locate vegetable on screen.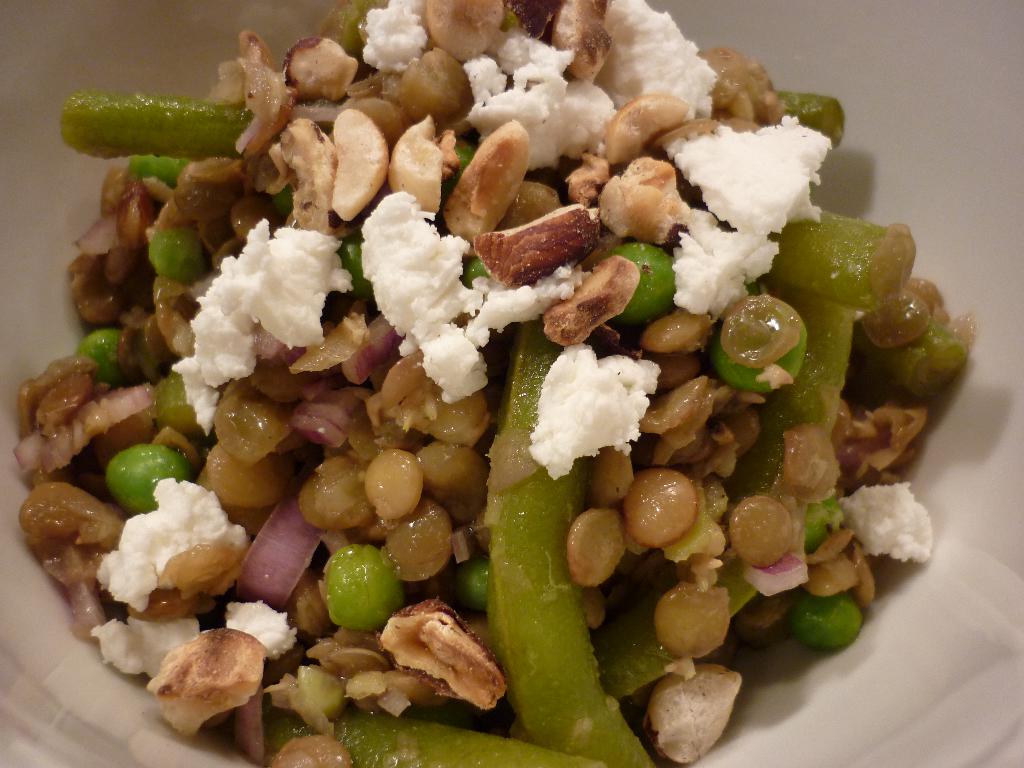
On screen at [866,326,981,398].
